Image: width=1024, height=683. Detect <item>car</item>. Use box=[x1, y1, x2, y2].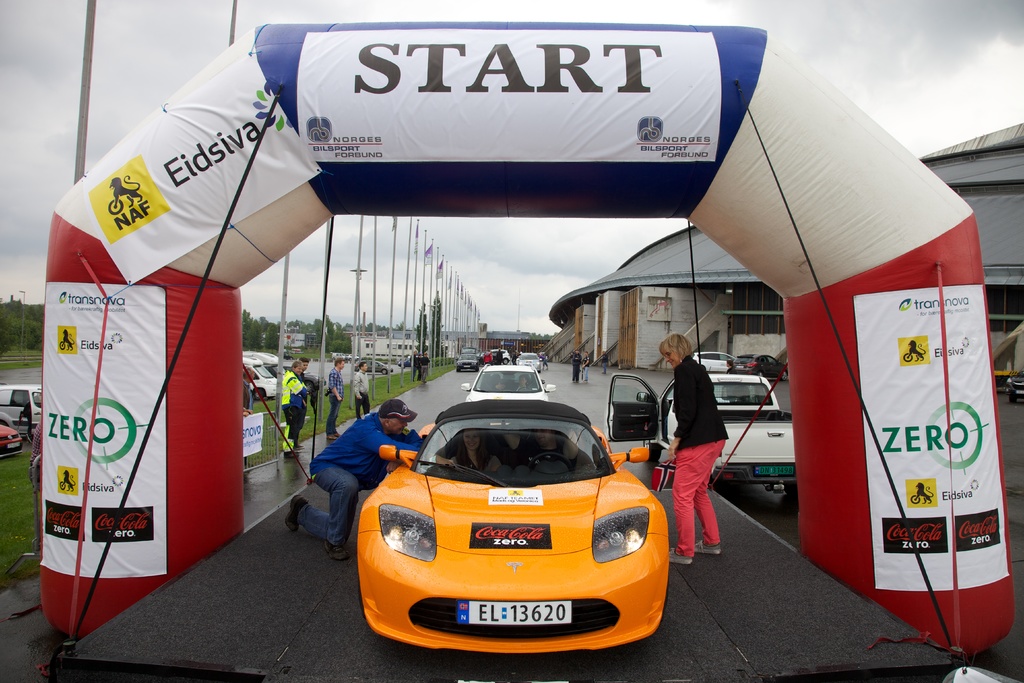
box=[236, 354, 279, 400].
